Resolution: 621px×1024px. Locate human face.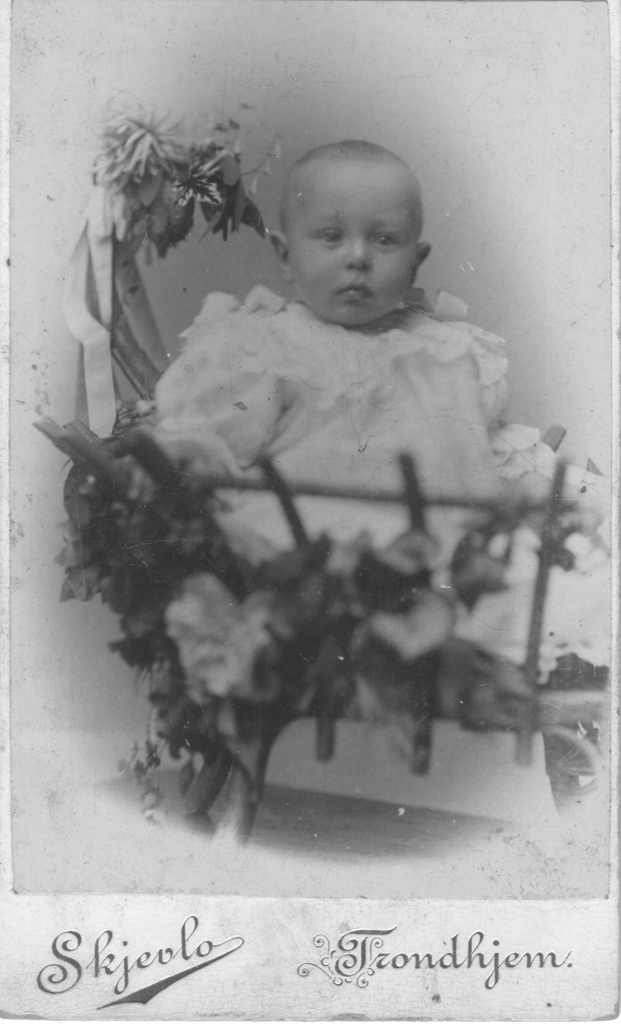
<box>286,158,417,324</box>.
